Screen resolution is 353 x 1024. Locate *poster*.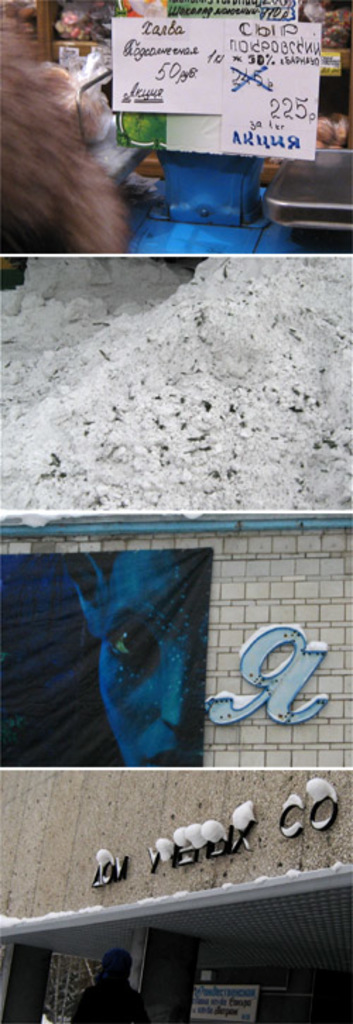
detection(106, 8, 321, 168).
